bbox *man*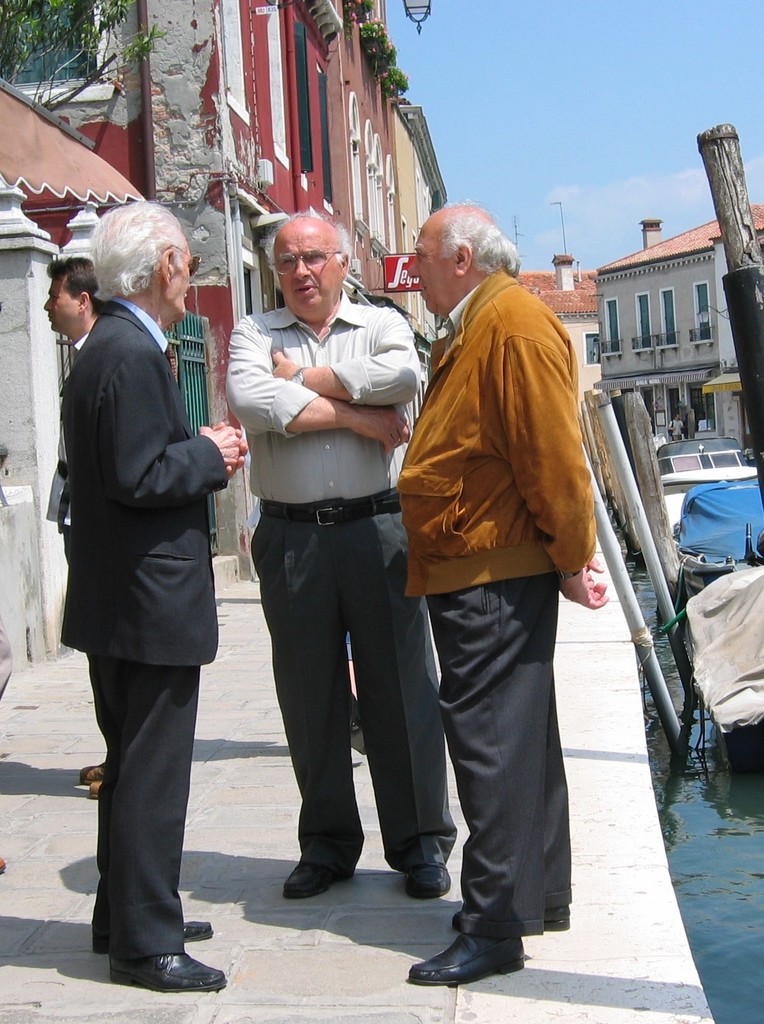
x1=44 y1=255 x2=105 y2=799
